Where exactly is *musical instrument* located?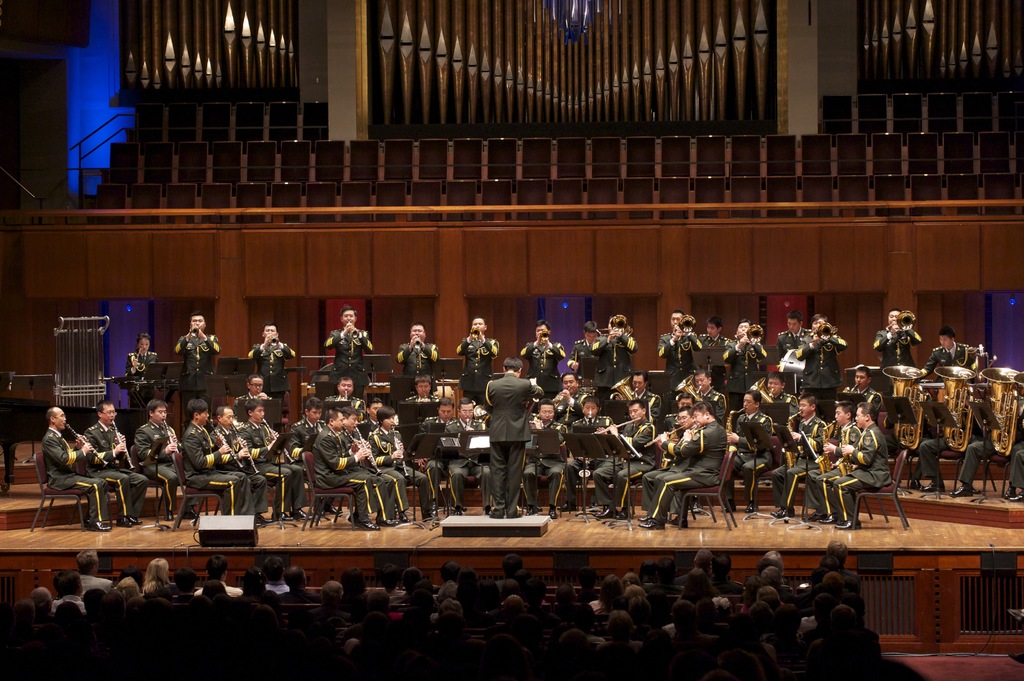
Its bounding box is [344,316,362,342].
